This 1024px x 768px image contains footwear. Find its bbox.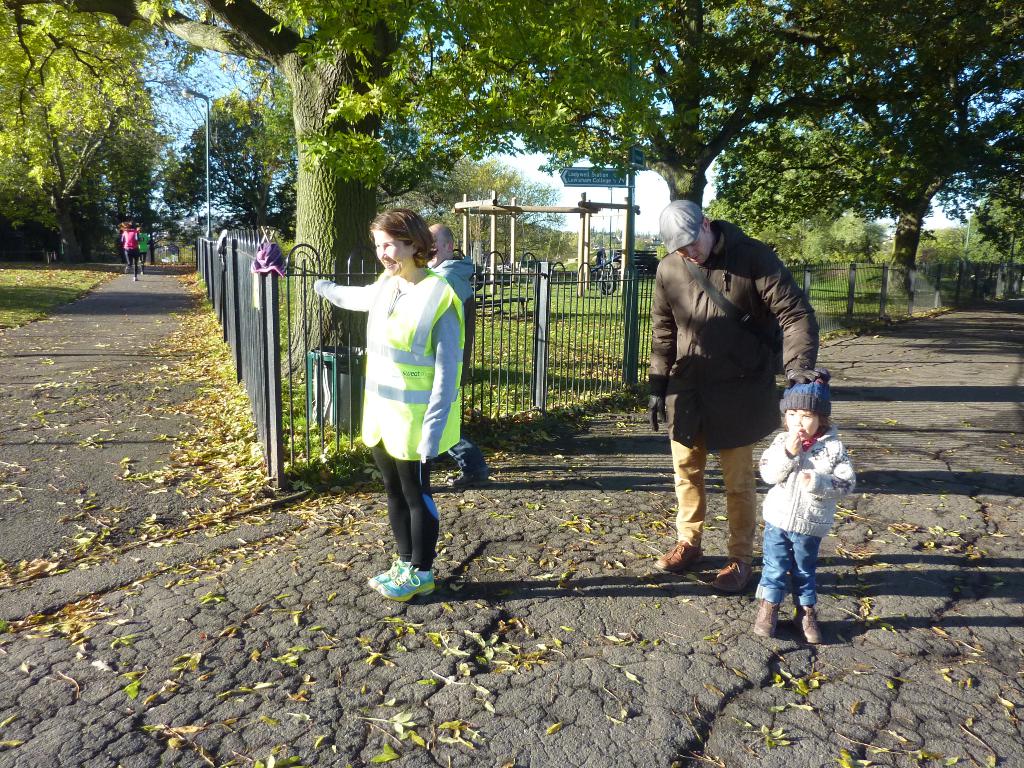
<region>132, 277, 138, 282</region>.
